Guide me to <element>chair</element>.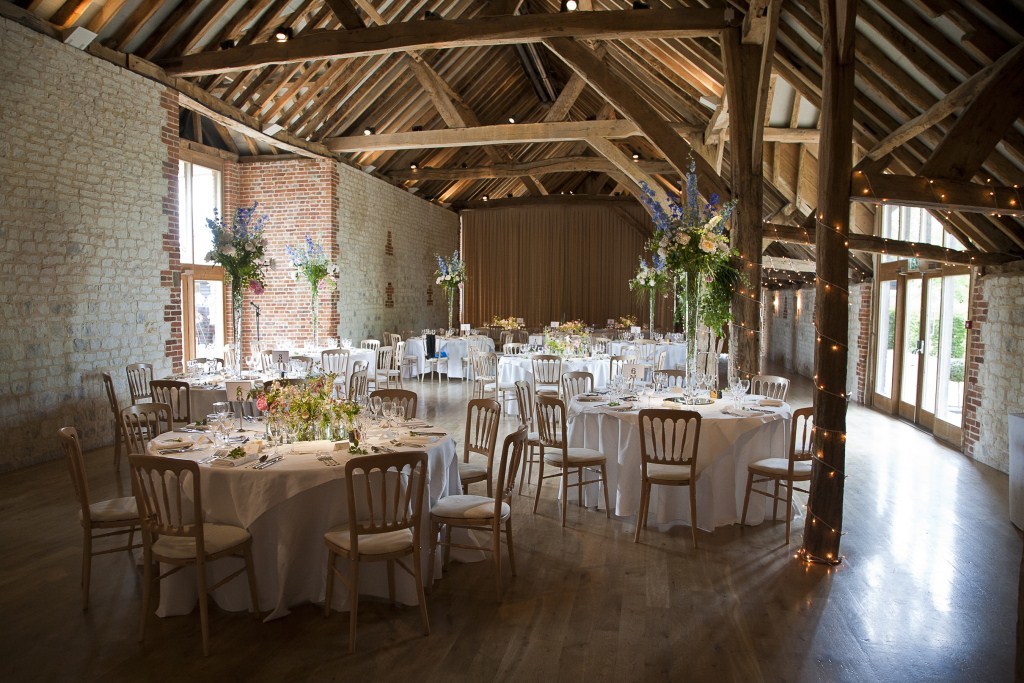
Guidance: region(515, 374, 570, 490).
